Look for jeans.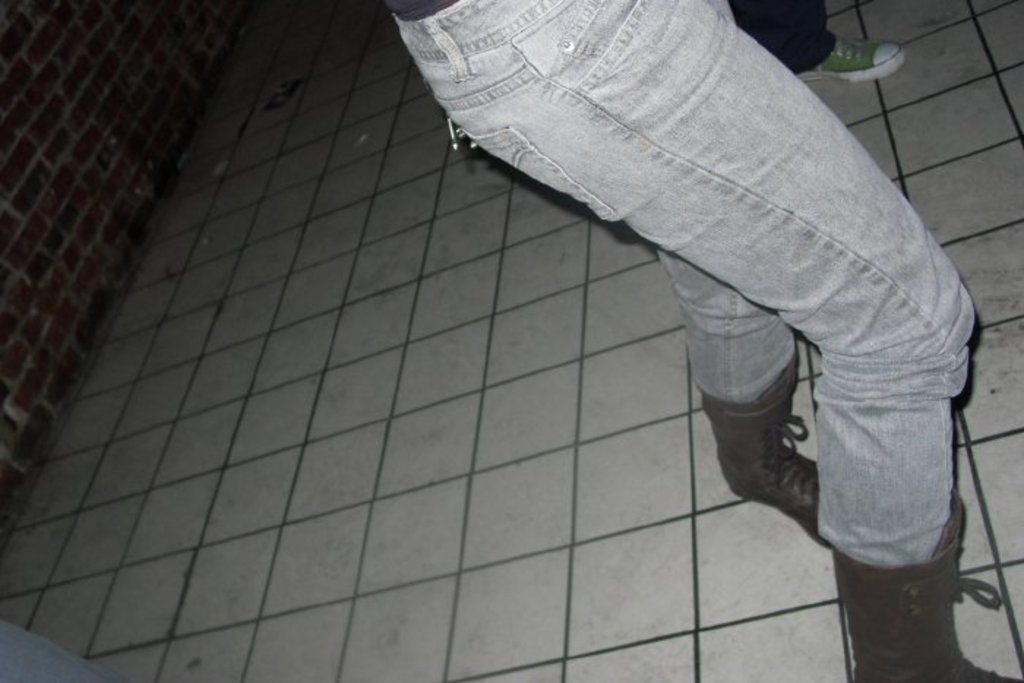
Found: <bbox>440, 48, 922, 537</bbox>.
